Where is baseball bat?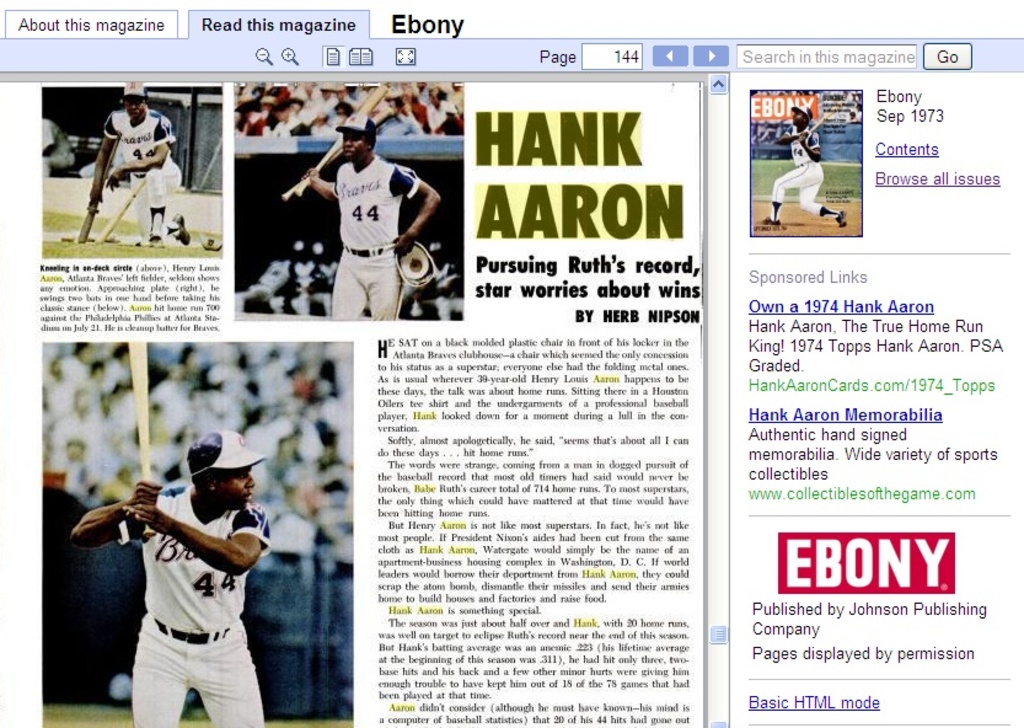
rect(804, 105, 833, 135).
